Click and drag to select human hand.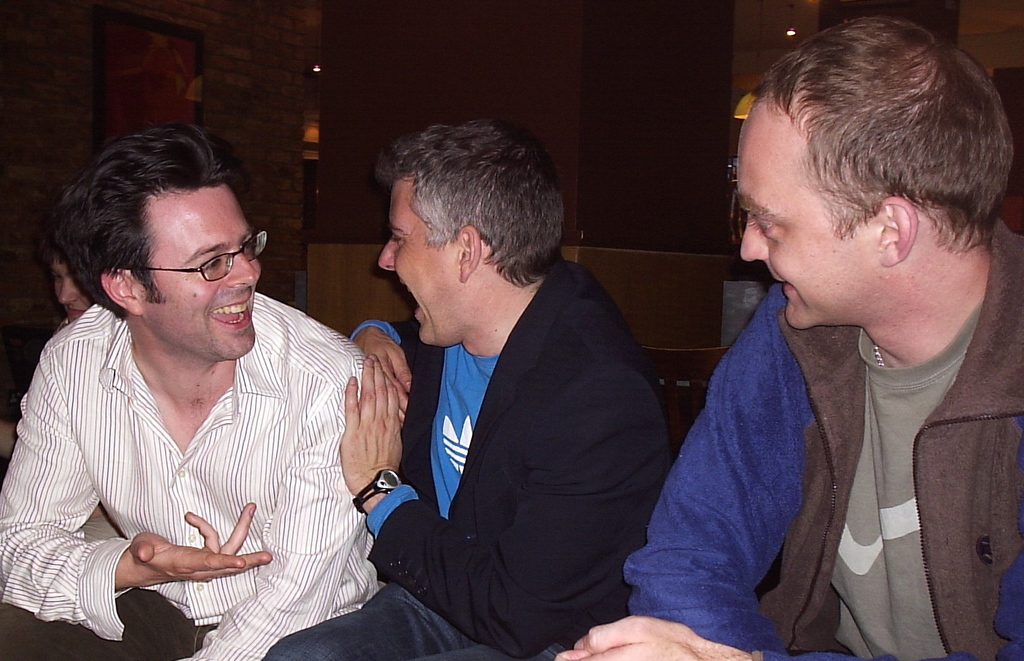
Selection: [x1=556, y1=614, x2=753, y2=660].
